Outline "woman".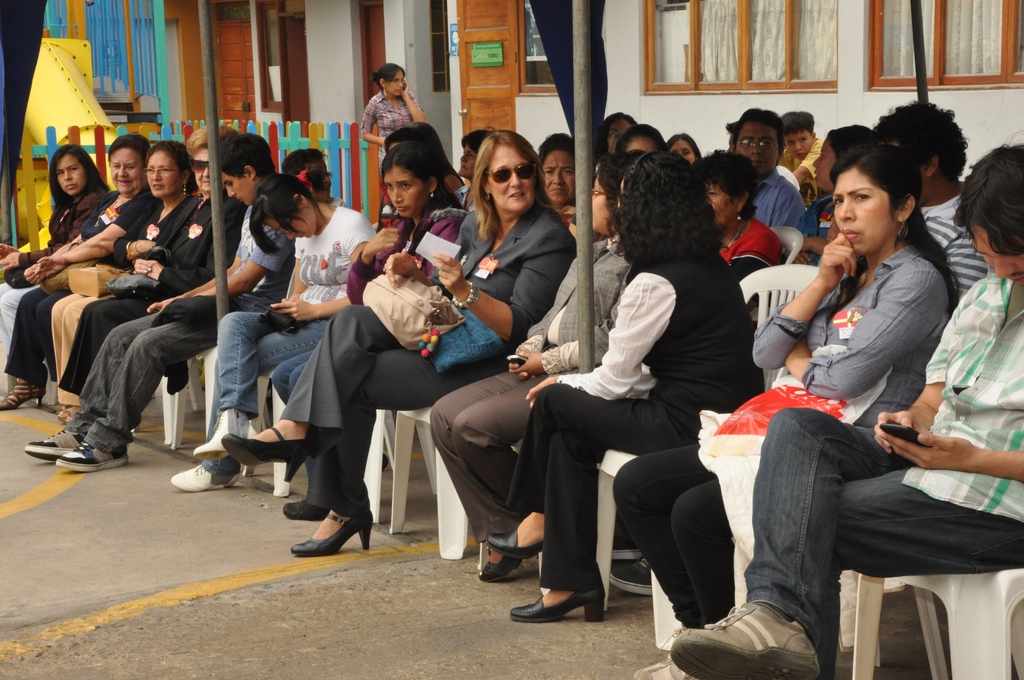
Outline: [487, 147, 763, 623].
